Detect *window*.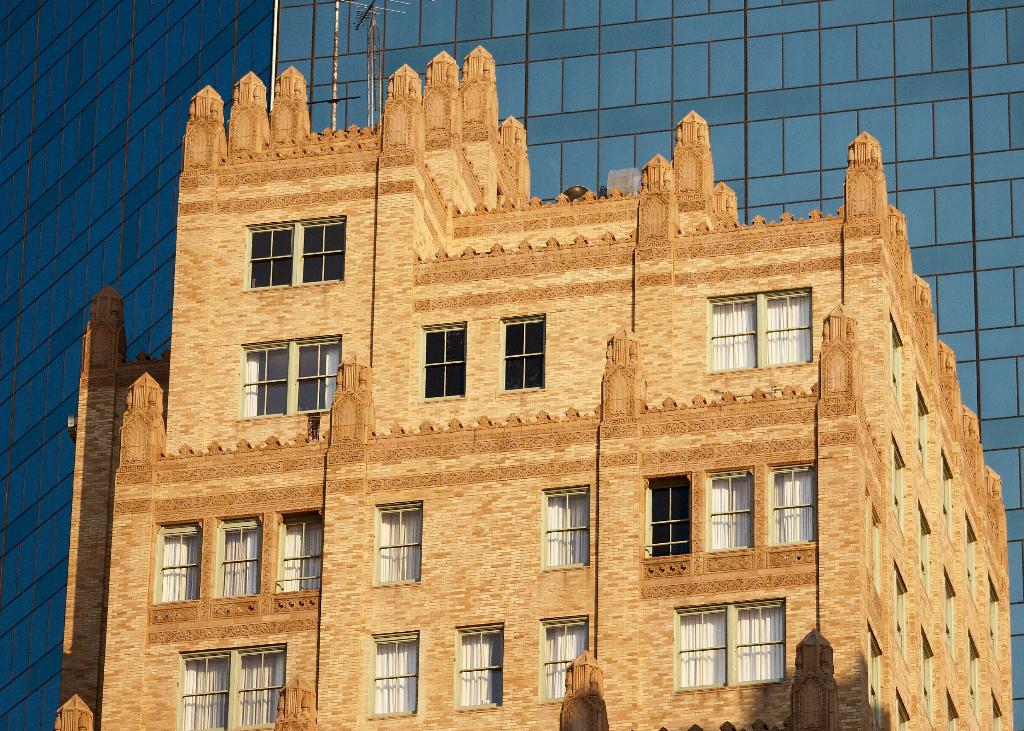
Detected at x1=373, y1=631, x2=422, y2=716.
